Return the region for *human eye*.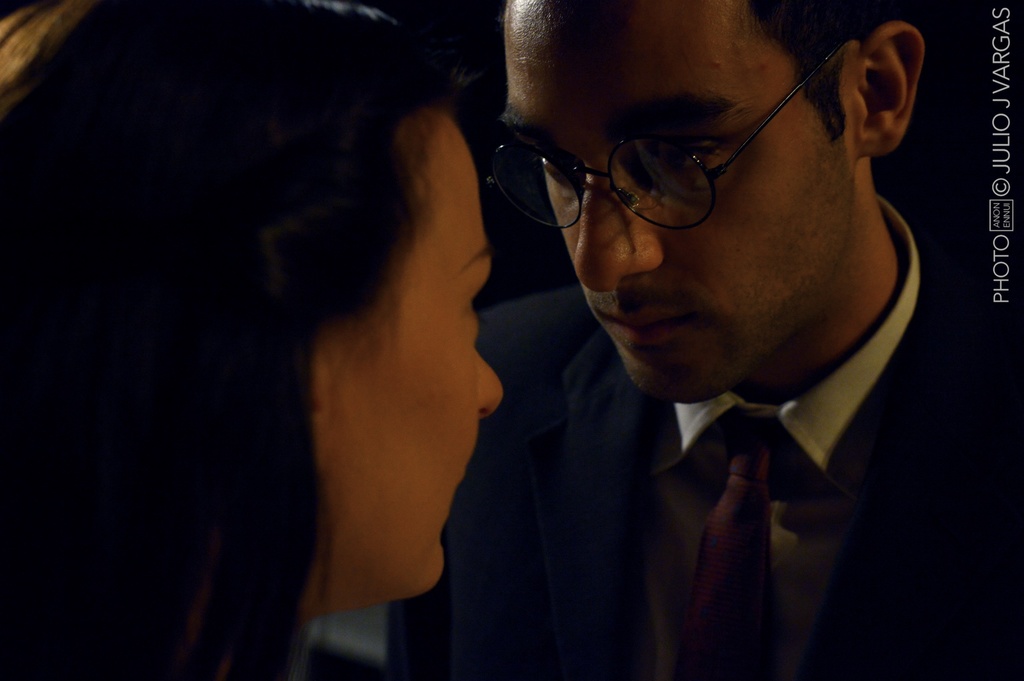
region(655, 138, 725, 188).
